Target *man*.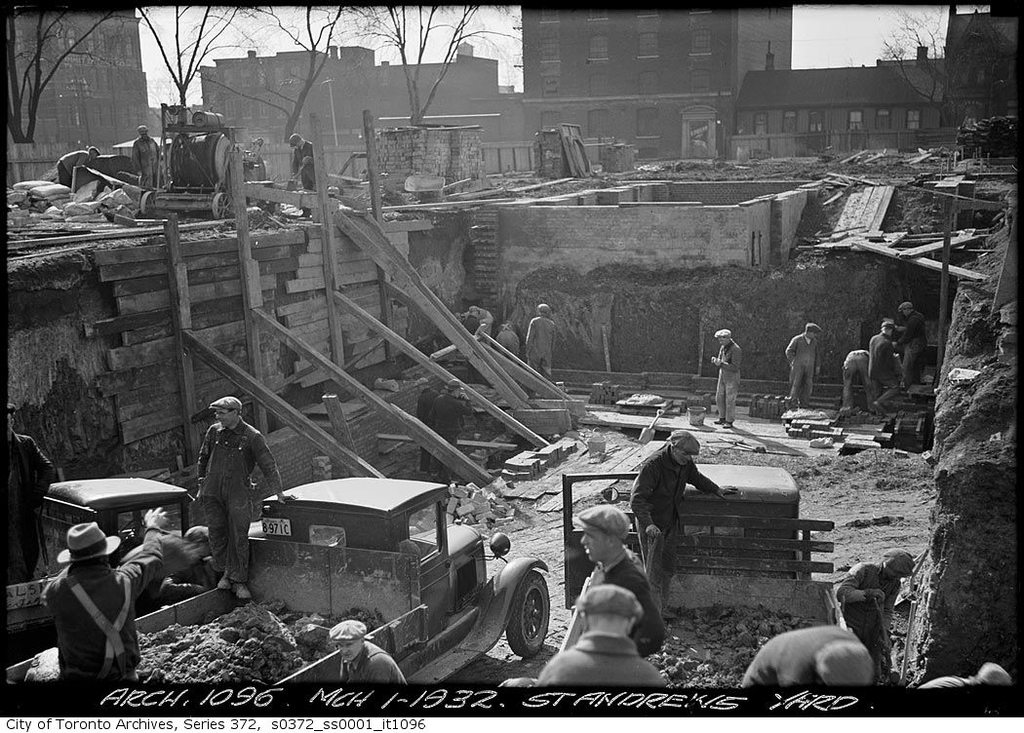
Target region: 711/329/742/425.
